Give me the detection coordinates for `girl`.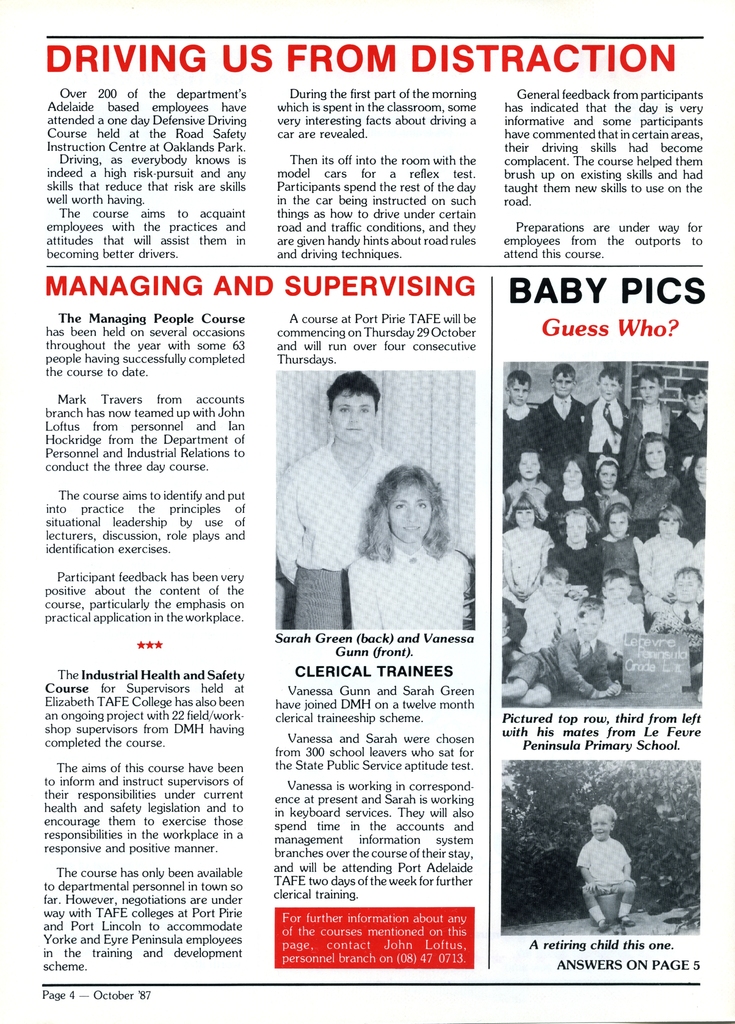
left=344, top=458, right=467, bottom=629.
